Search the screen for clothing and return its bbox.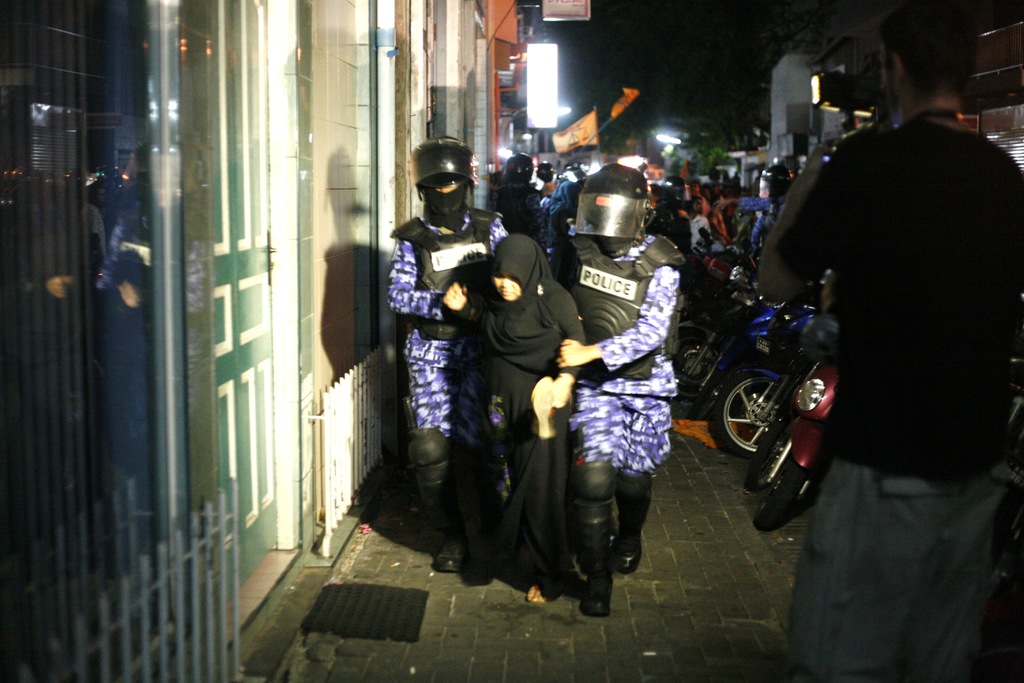
Found: x1=772, y1=115, x2=1023, y2=682.
